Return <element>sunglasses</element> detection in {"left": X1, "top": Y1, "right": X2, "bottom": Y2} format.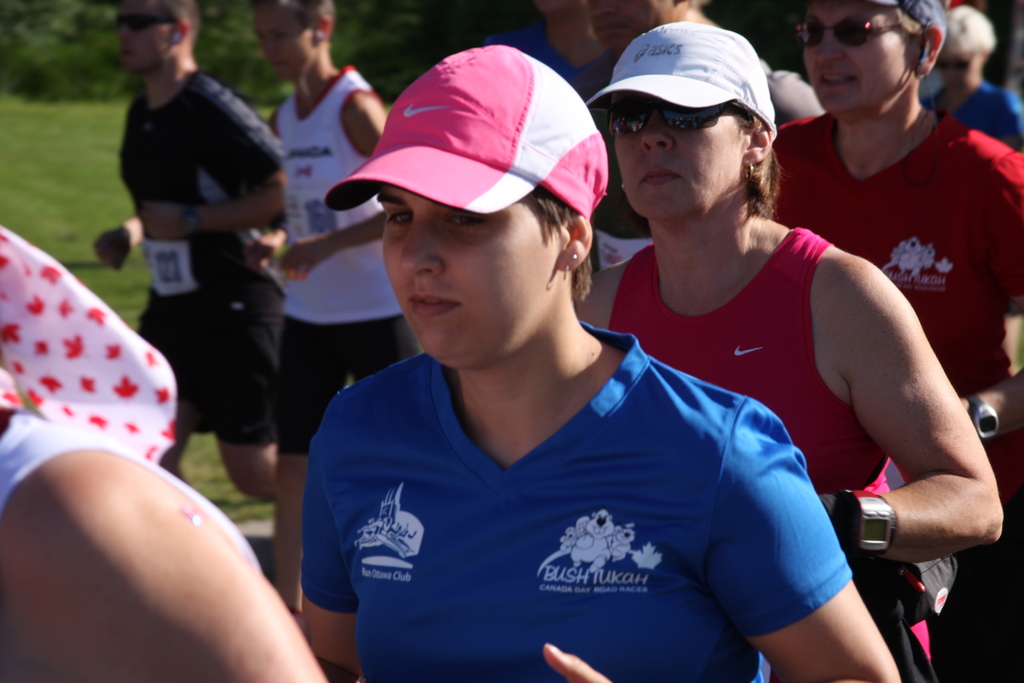
{"left": 609, "top": 108, "right": 751, "bottom": 136}.
